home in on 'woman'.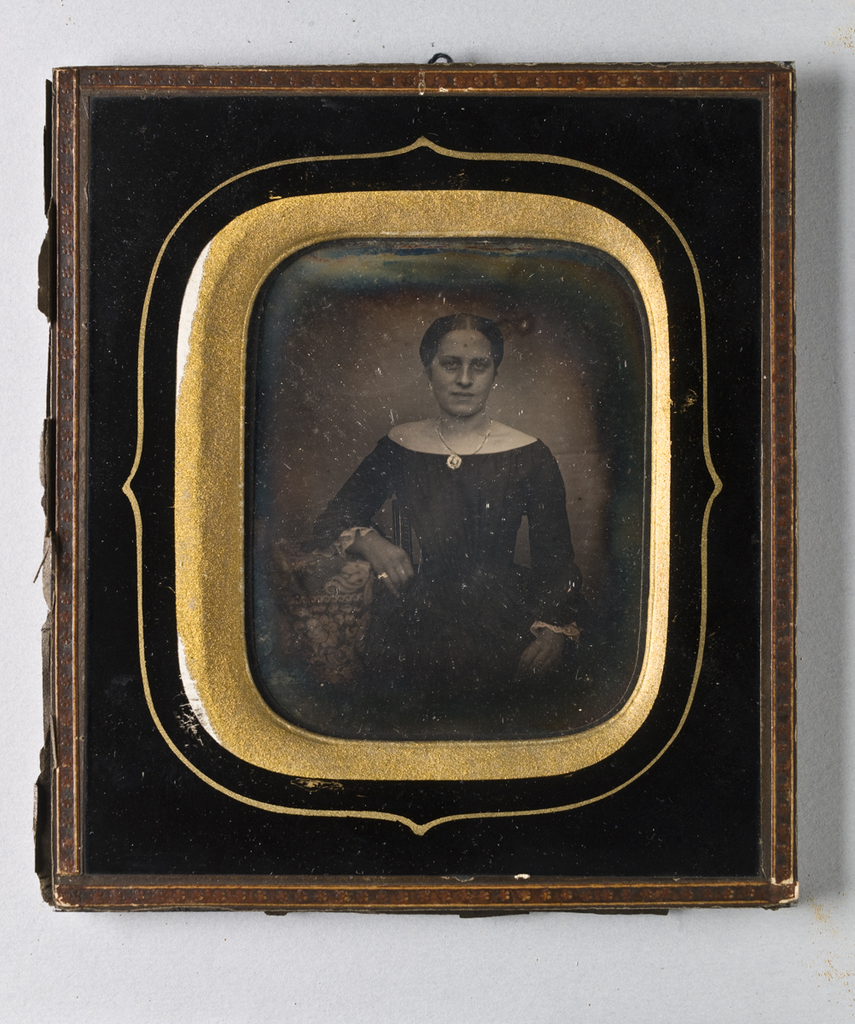
Homed in at bbox=[296, 319, 593, 713].
